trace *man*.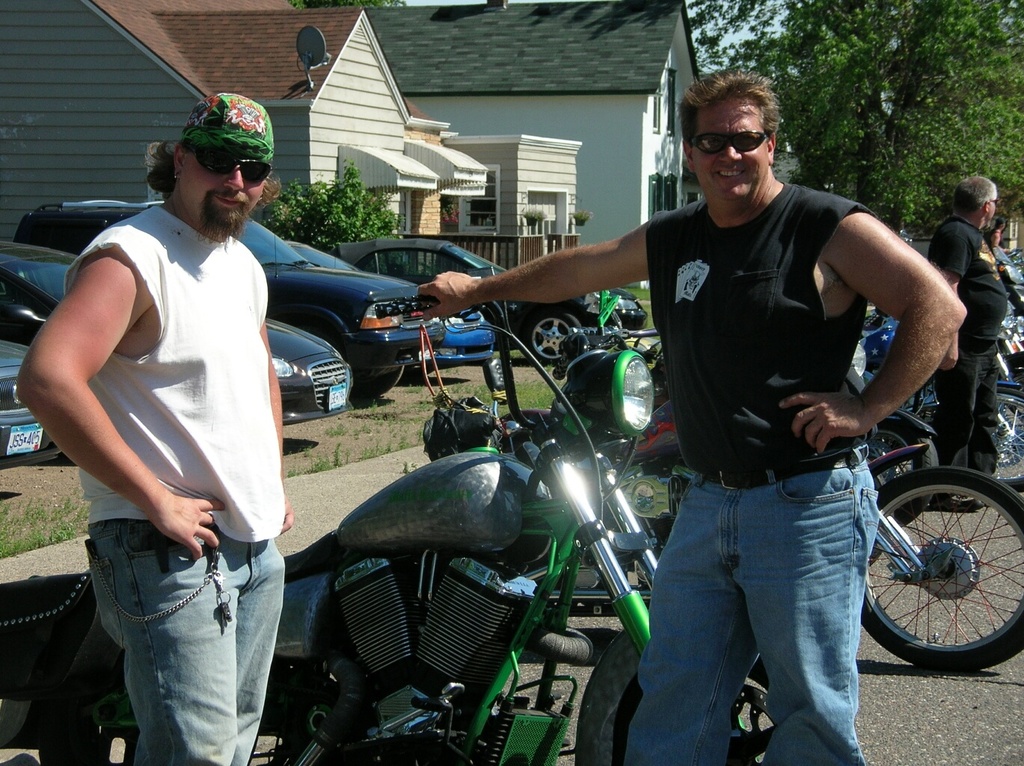
Traced to 929/173/1006/515.
